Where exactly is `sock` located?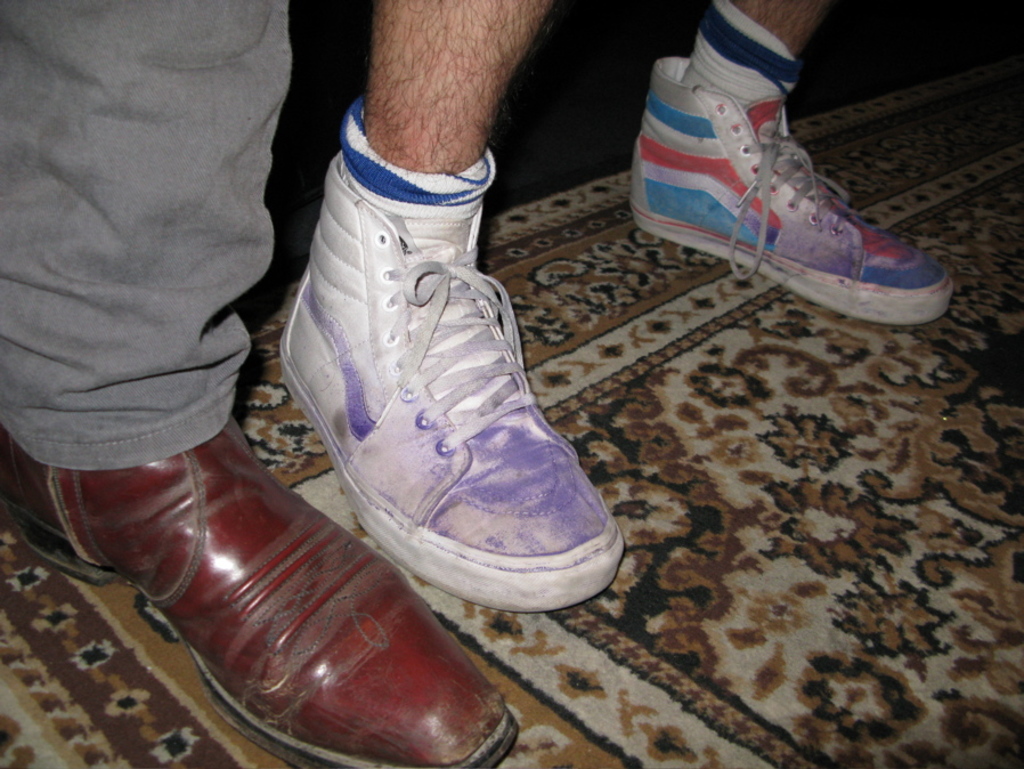
Its bounding box is (x1=339, y1=96, x2=498, y2=204).
